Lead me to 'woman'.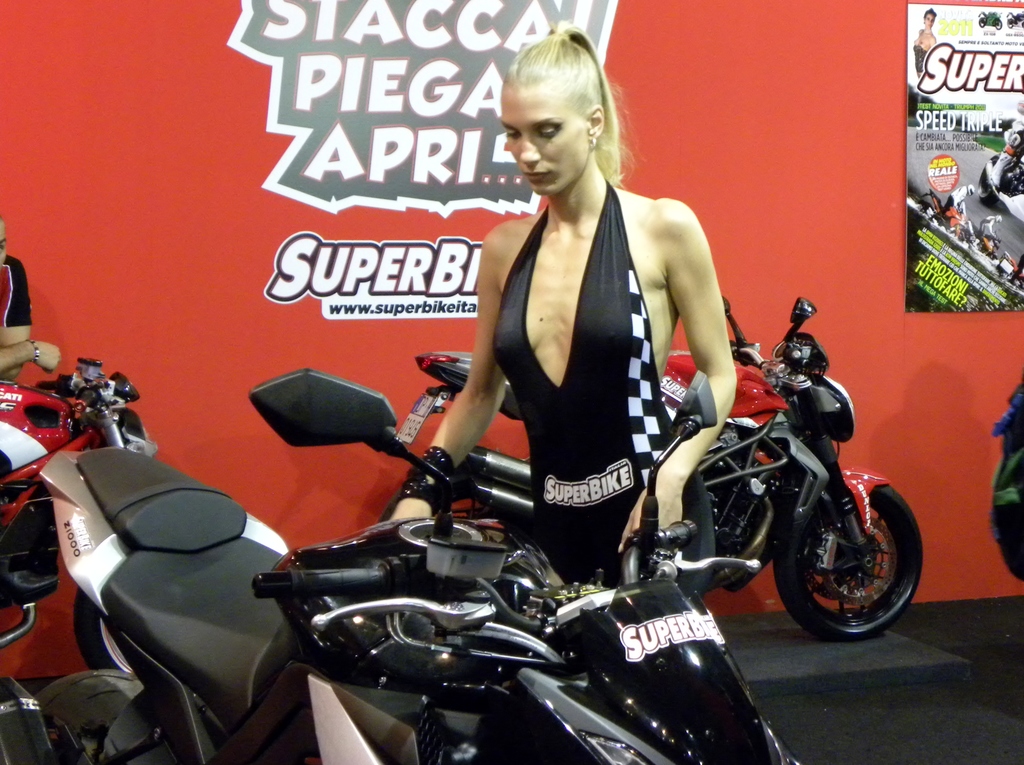
Lead to [x1=424, y1=33, x2=742, y2=596].
